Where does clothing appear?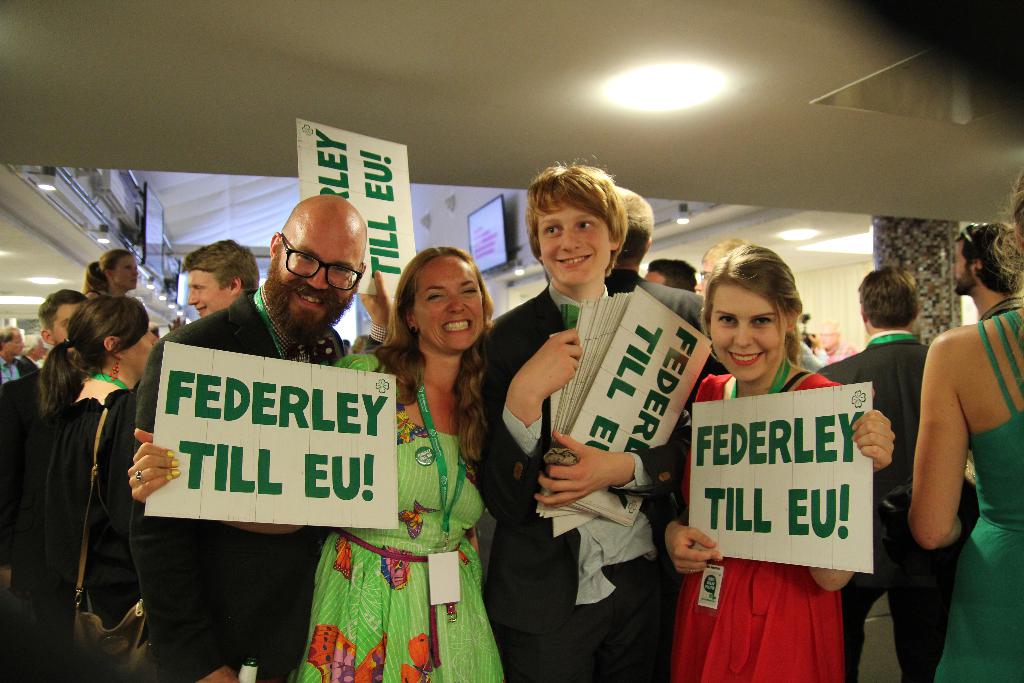
Appears at rect(133, 284, 338, 682).
